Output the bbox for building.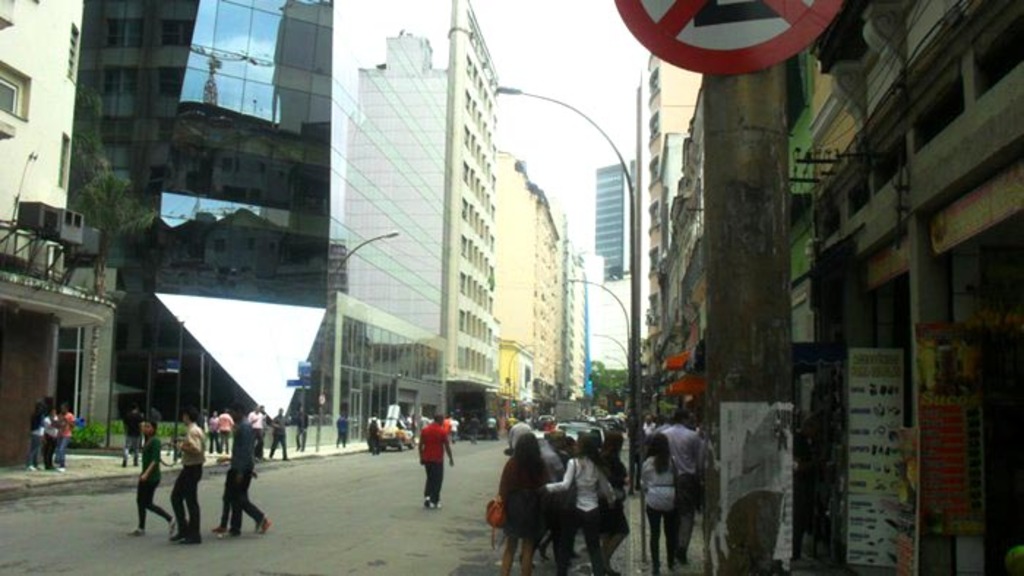
bbox(642, 0, 774, 575).
